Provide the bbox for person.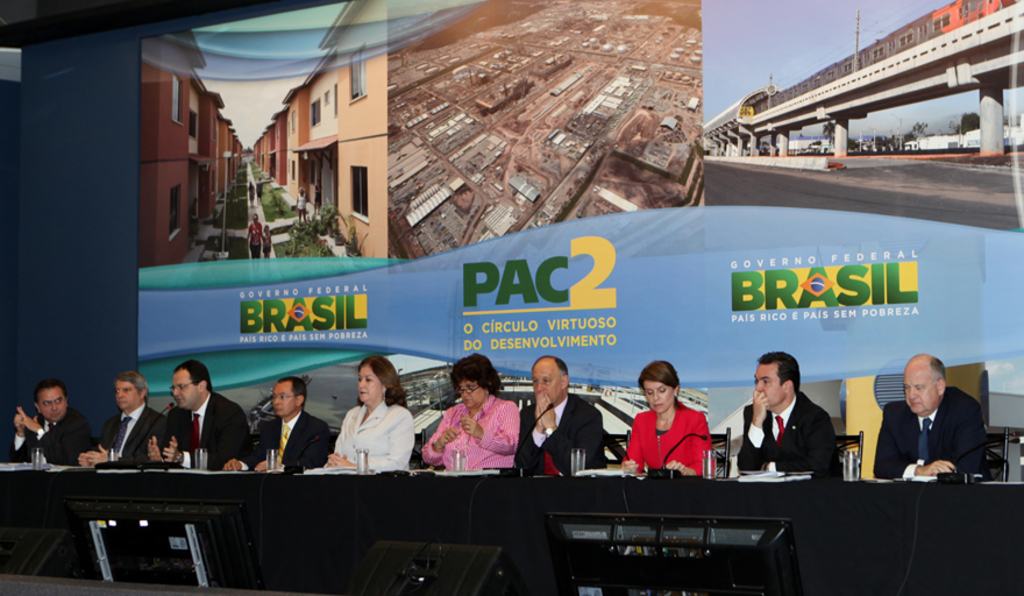
(627, 368, 718, 489).
